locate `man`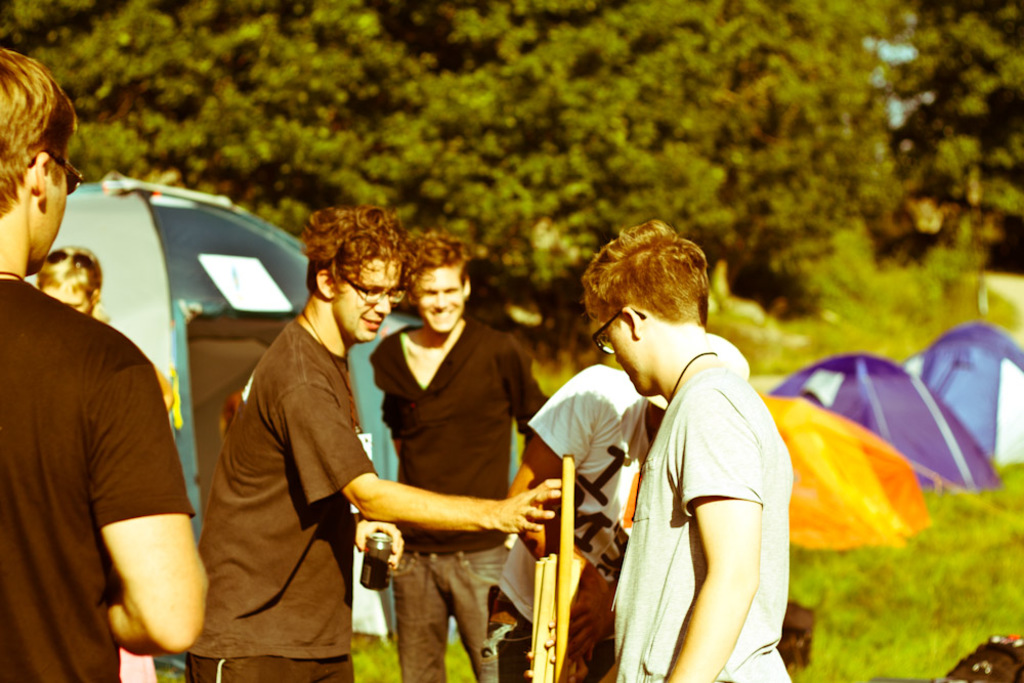
507:301:746:682
